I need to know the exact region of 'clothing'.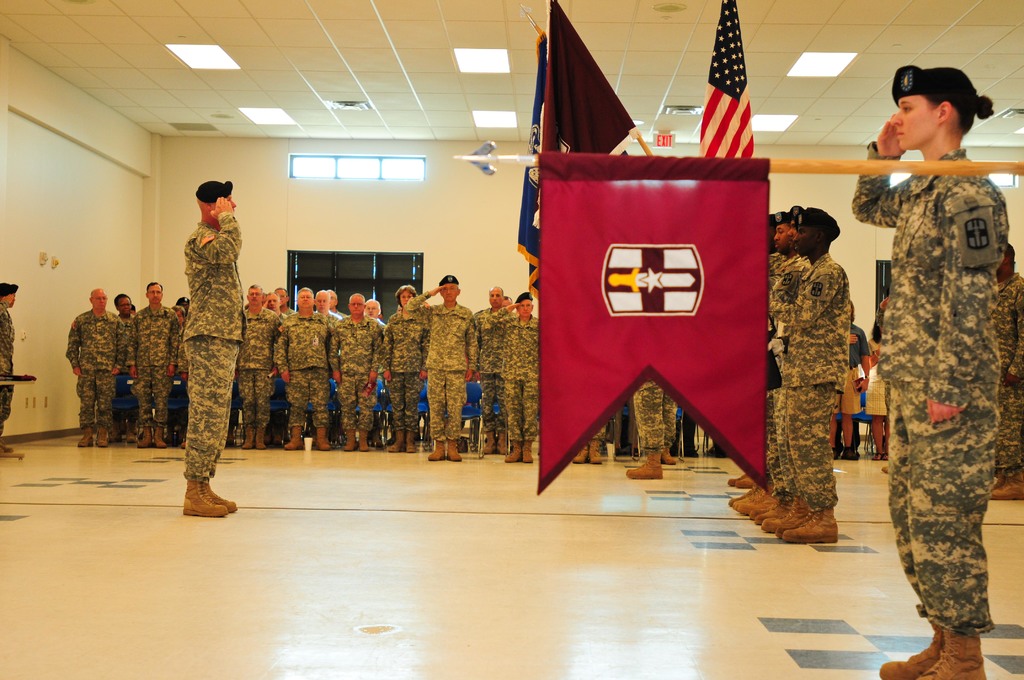
Region: <region>364, 300, 378, 319</region>.
